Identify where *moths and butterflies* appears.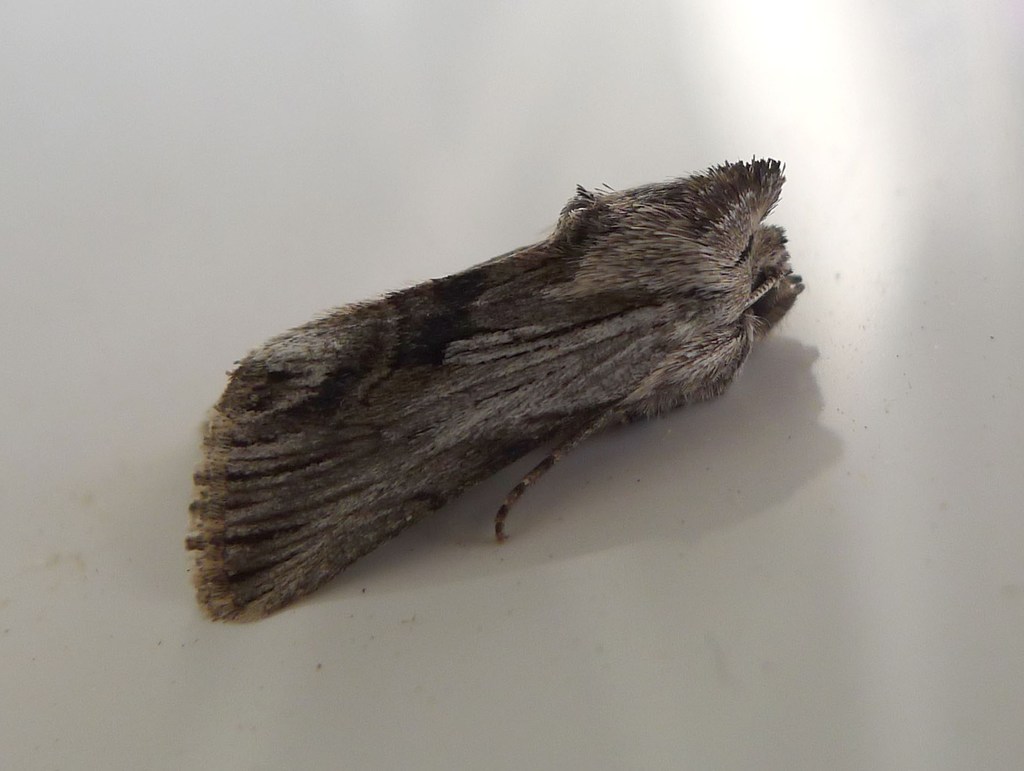
Appears at [184, 149, 811, 626].
